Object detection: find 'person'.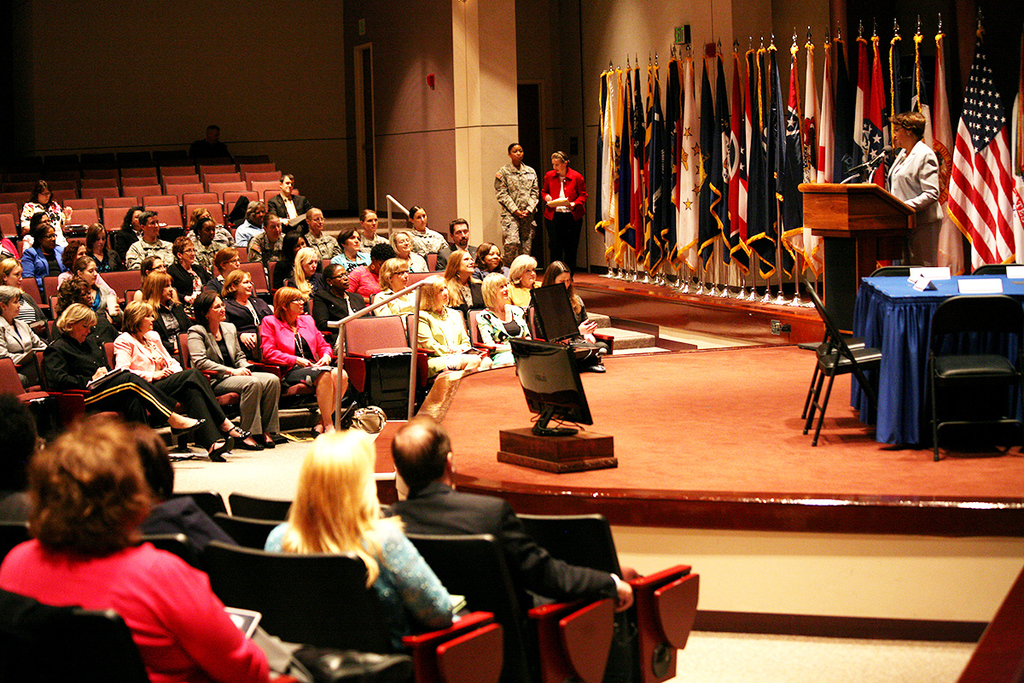
box=[213, 241, 257, 289].
